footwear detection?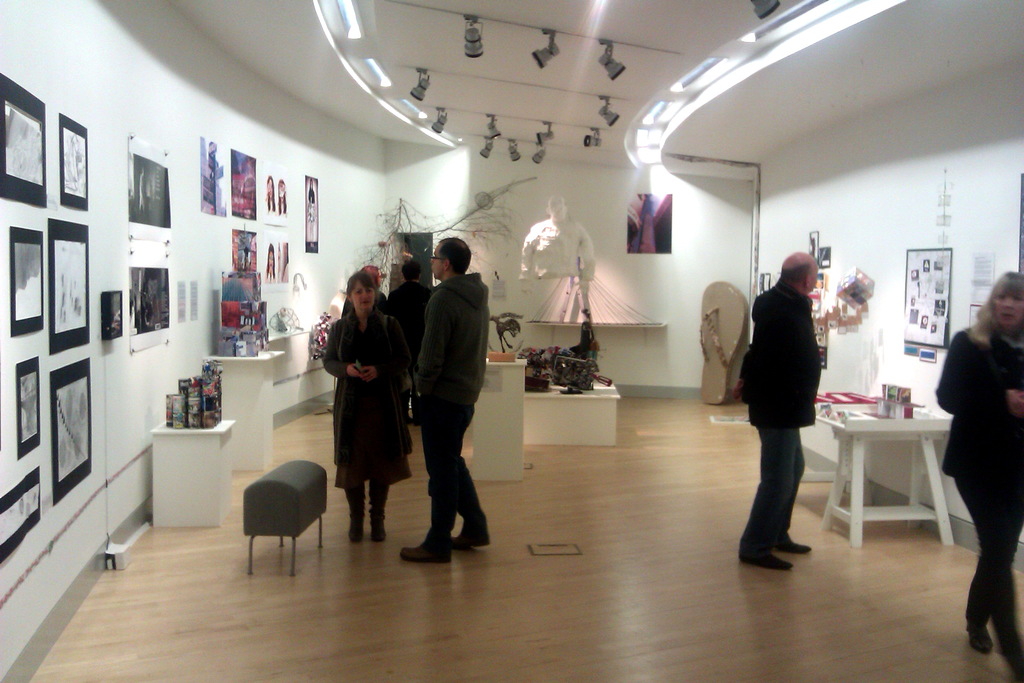
<box>454,520,485,547</box>
